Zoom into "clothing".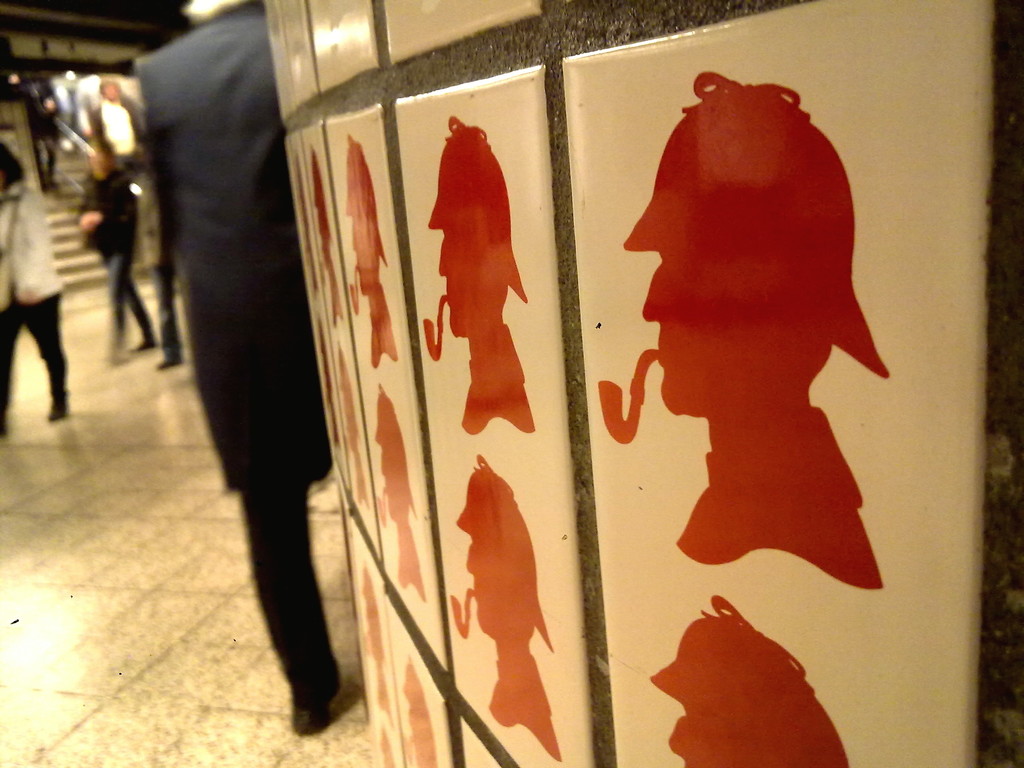
Zoom target: {"left": 101, "top": 0, "right": 333, "bottom": 689}.
